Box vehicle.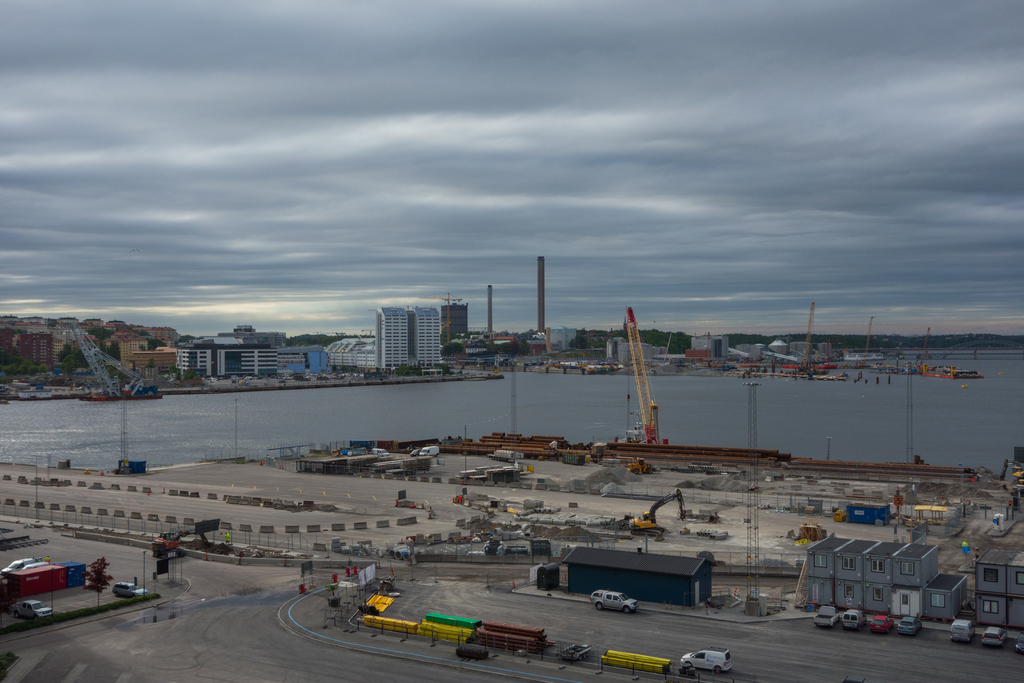
898:616:922:635.
